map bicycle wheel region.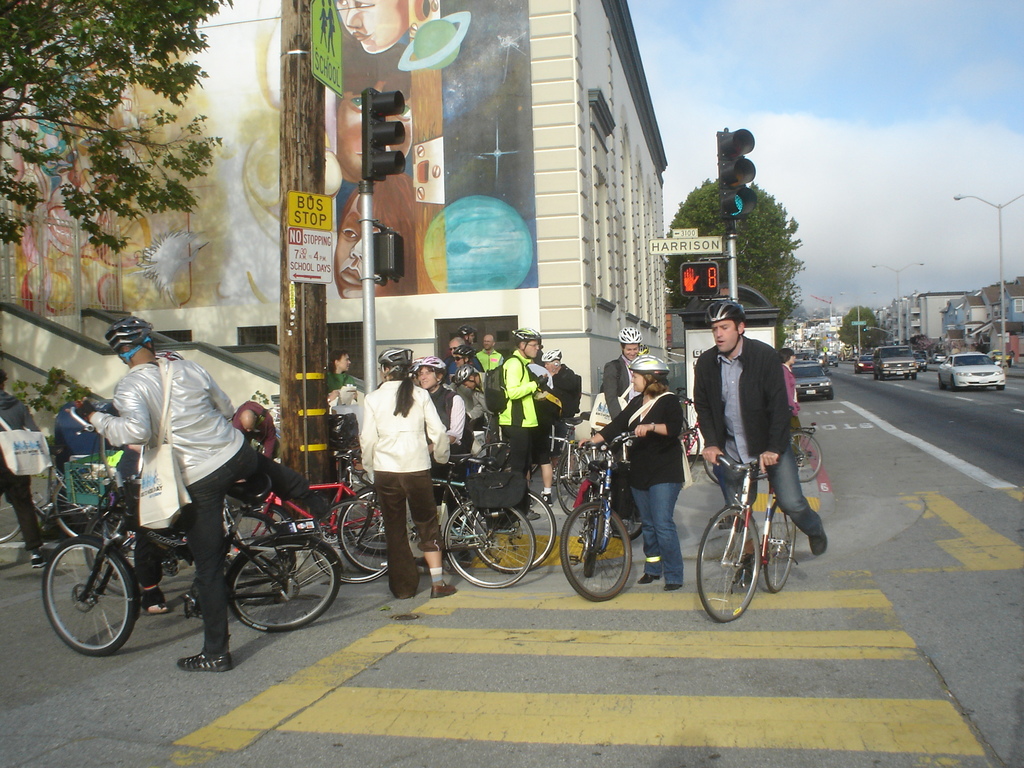
Mapped to bbox=[755, 465, 771, 481].
